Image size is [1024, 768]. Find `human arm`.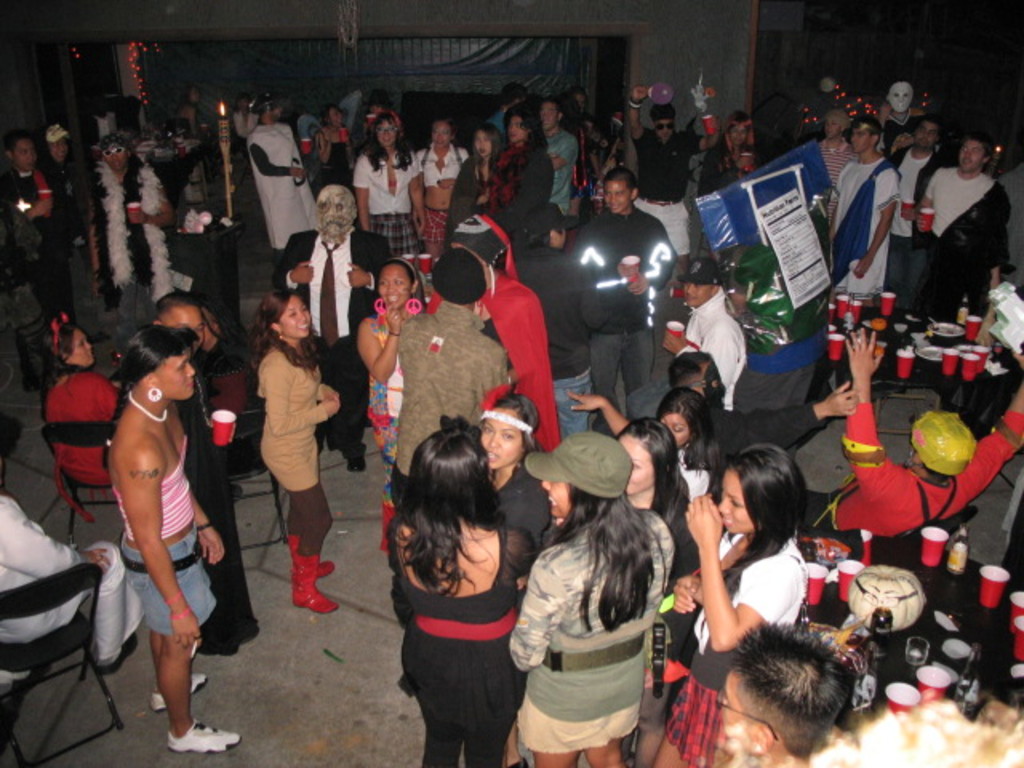
(left=670, top=566, right=707, bottom=616).
